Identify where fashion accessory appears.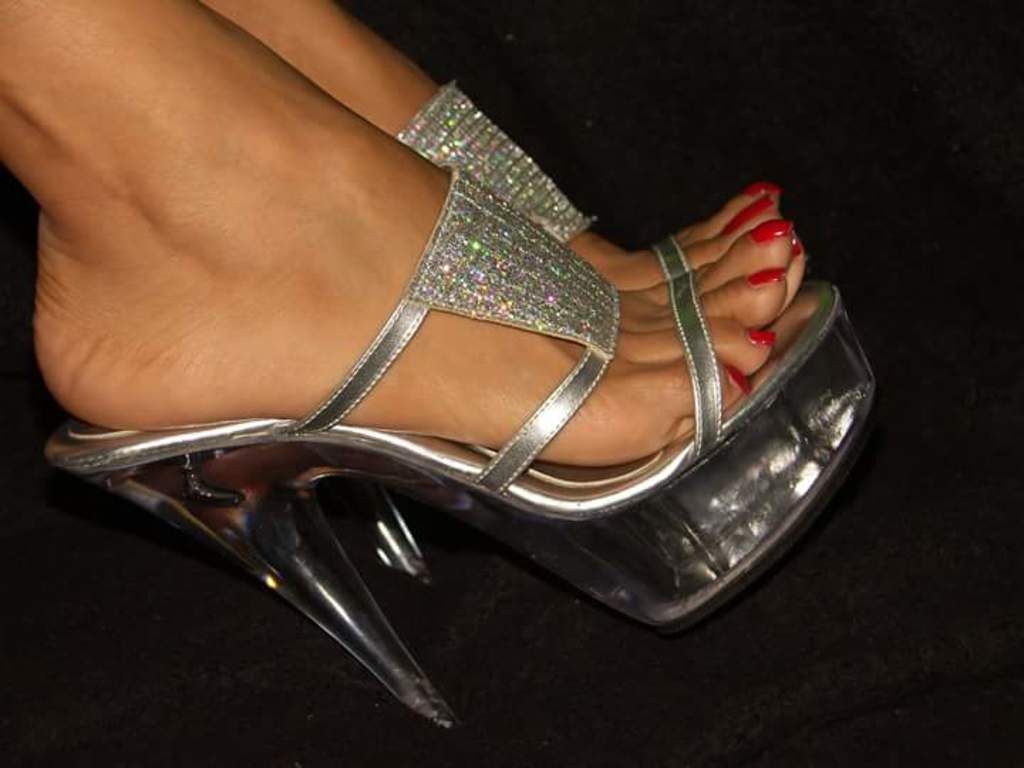
Appears at Rect(728, 367, 752, 388).
